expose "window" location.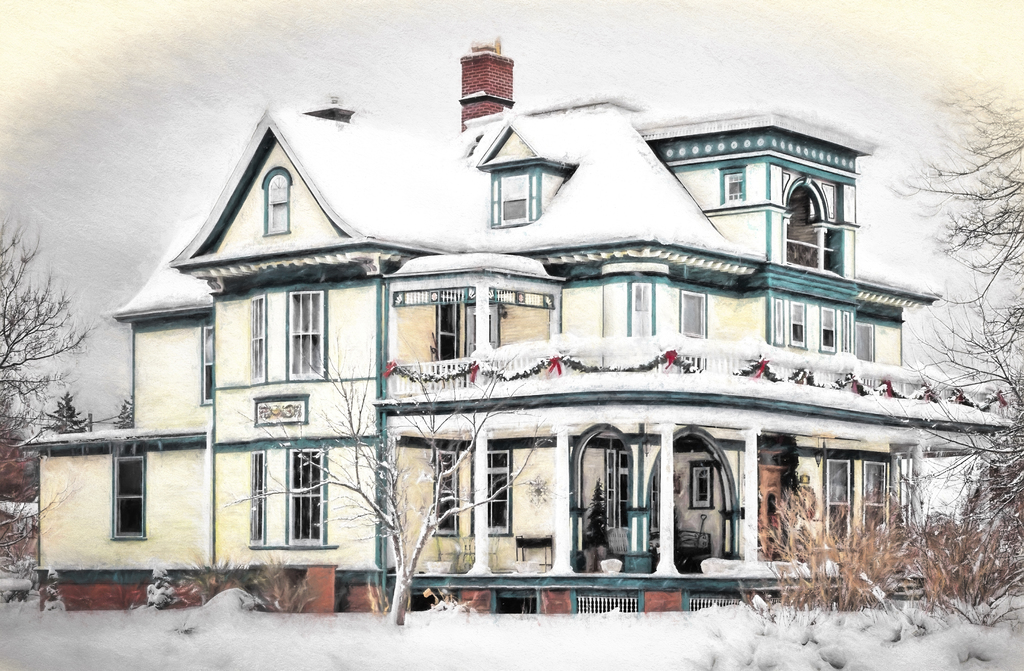
Exposed at <region>284, 288, 340, 381</region>.
